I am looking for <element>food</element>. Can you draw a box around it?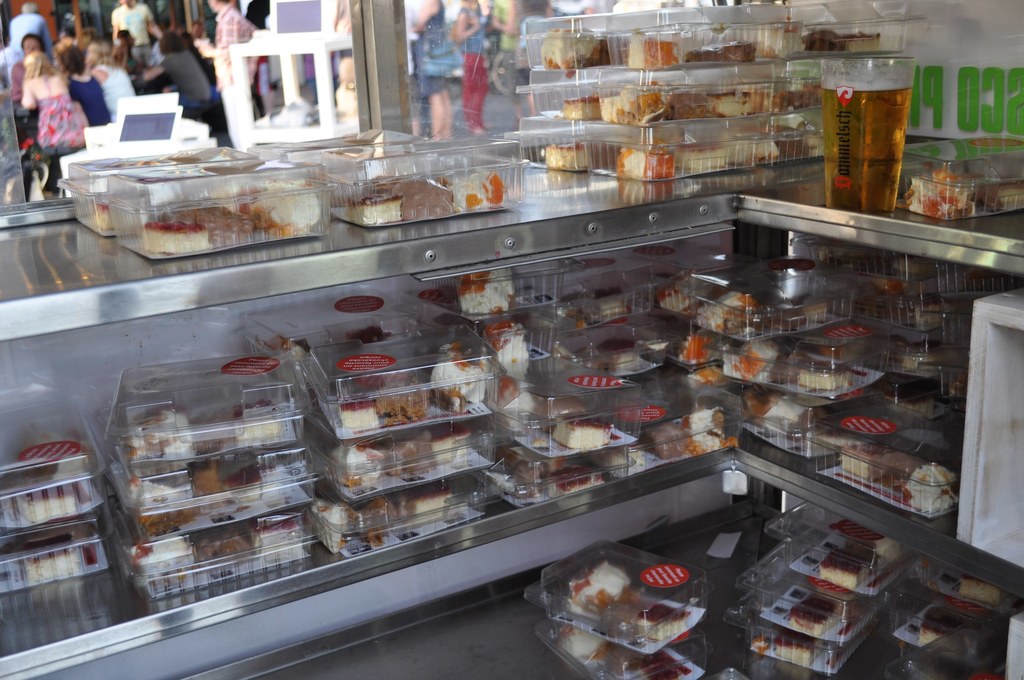
Sure, the bounding box is BBox(903, 462, 956, 517).
